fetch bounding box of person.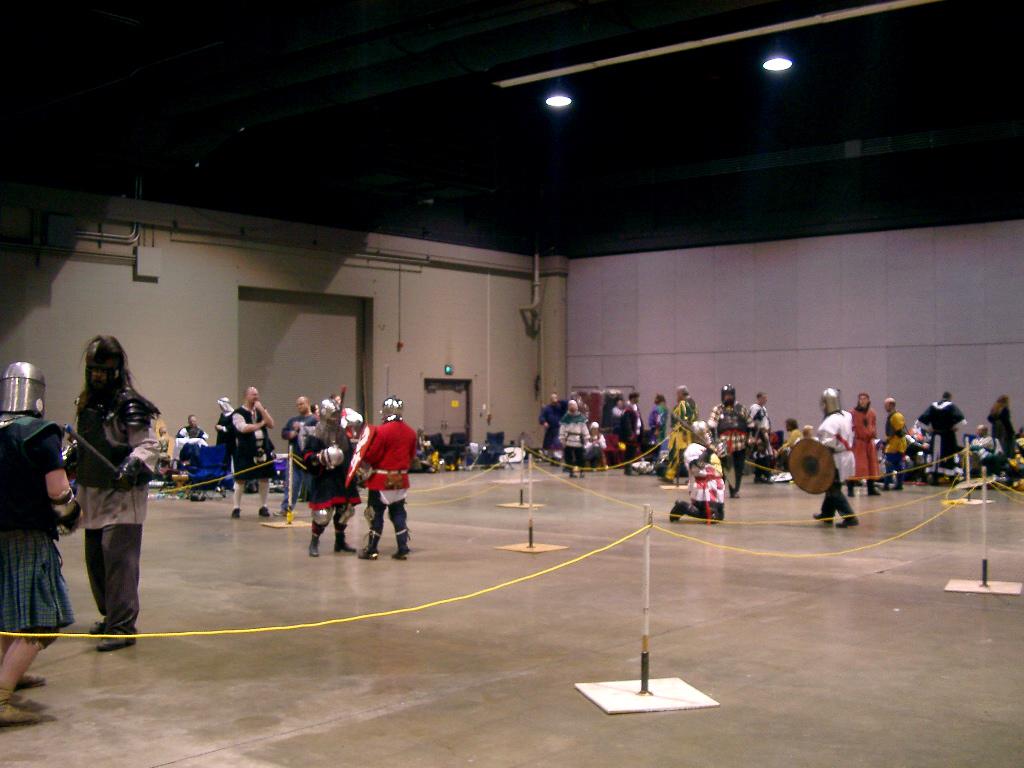
Bbox: region(176, 413, 209, 440).
